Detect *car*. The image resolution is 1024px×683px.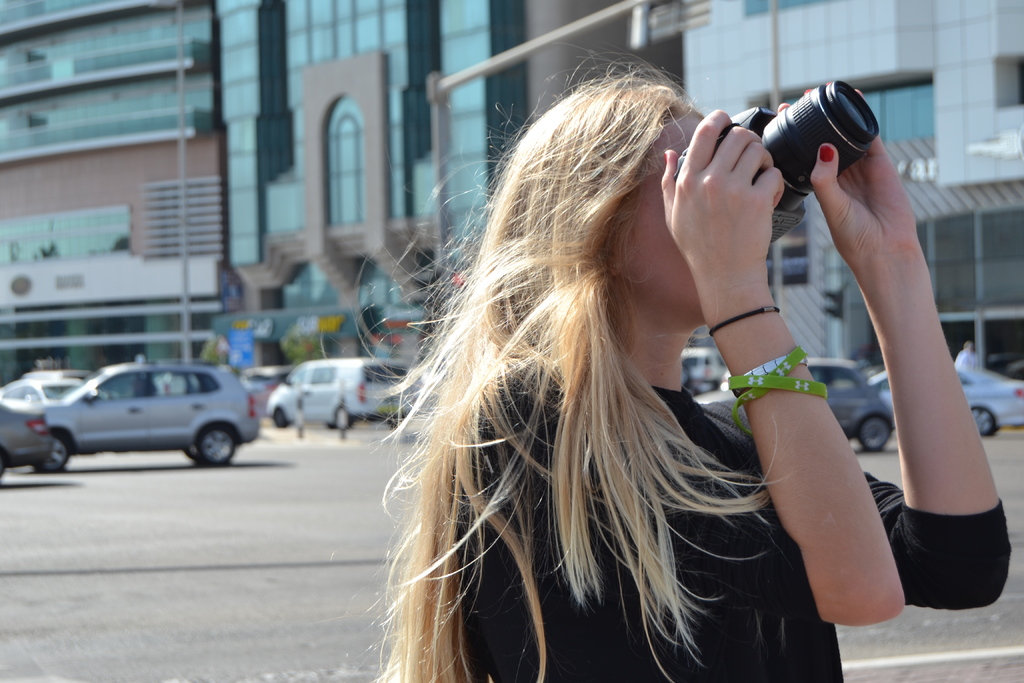
locate(0, 378, 84, 406).
